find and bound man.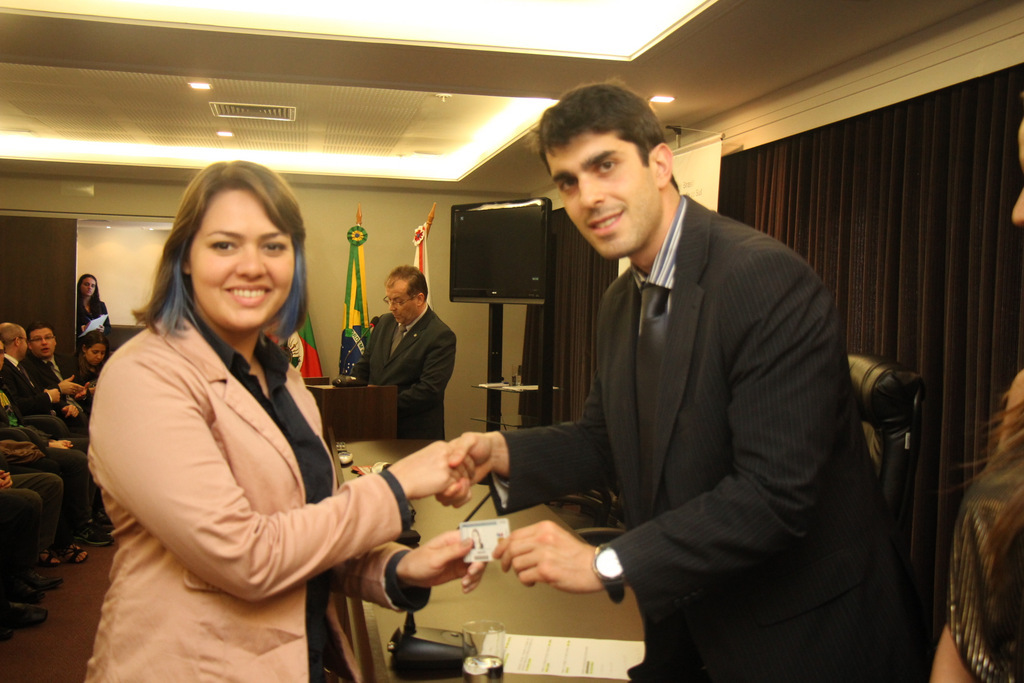
Bound: 1 318 83 447.
